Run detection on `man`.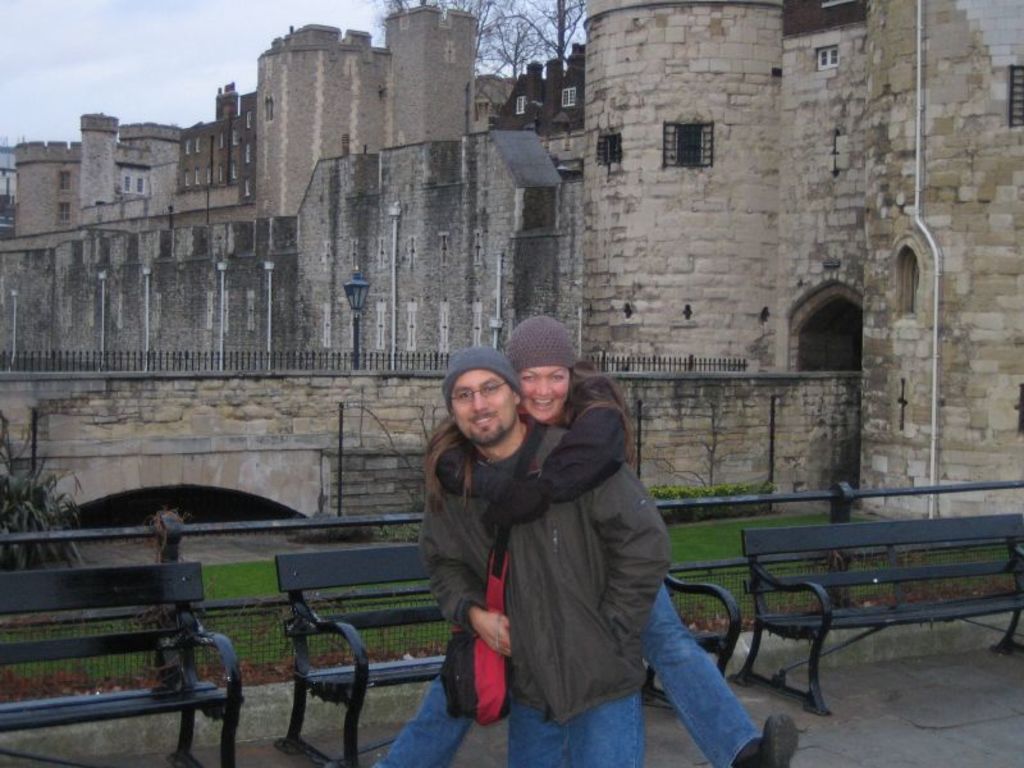
Result: box(422, 365, 662, 767).
